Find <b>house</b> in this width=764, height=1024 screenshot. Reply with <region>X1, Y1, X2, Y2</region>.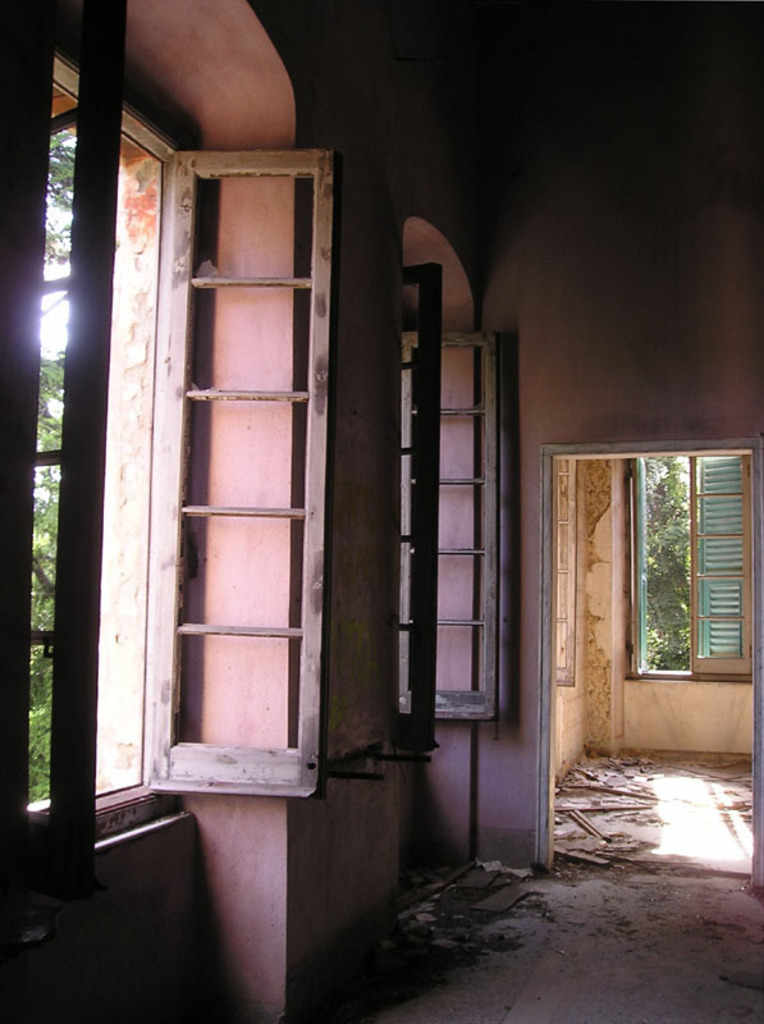
<region>0, 0, 763, 1023</region>.
